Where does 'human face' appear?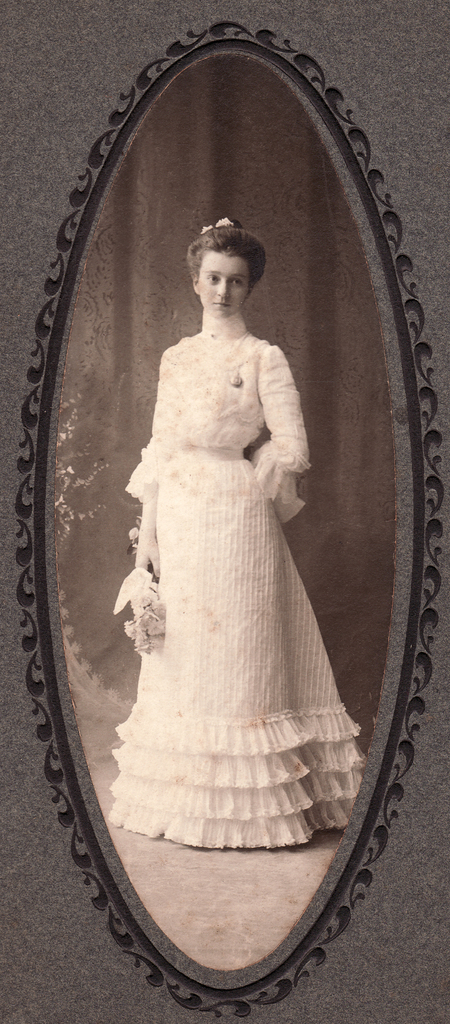
Appears at left=200, top=245, right=250, bottom=316.
